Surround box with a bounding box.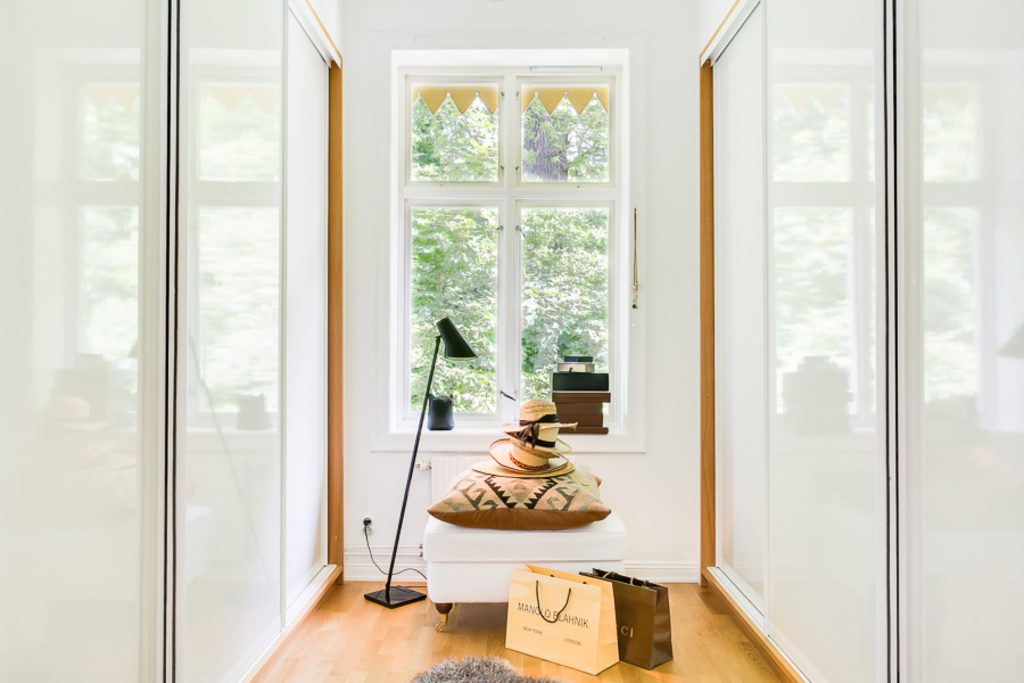
(523, 550, 696, 669).
